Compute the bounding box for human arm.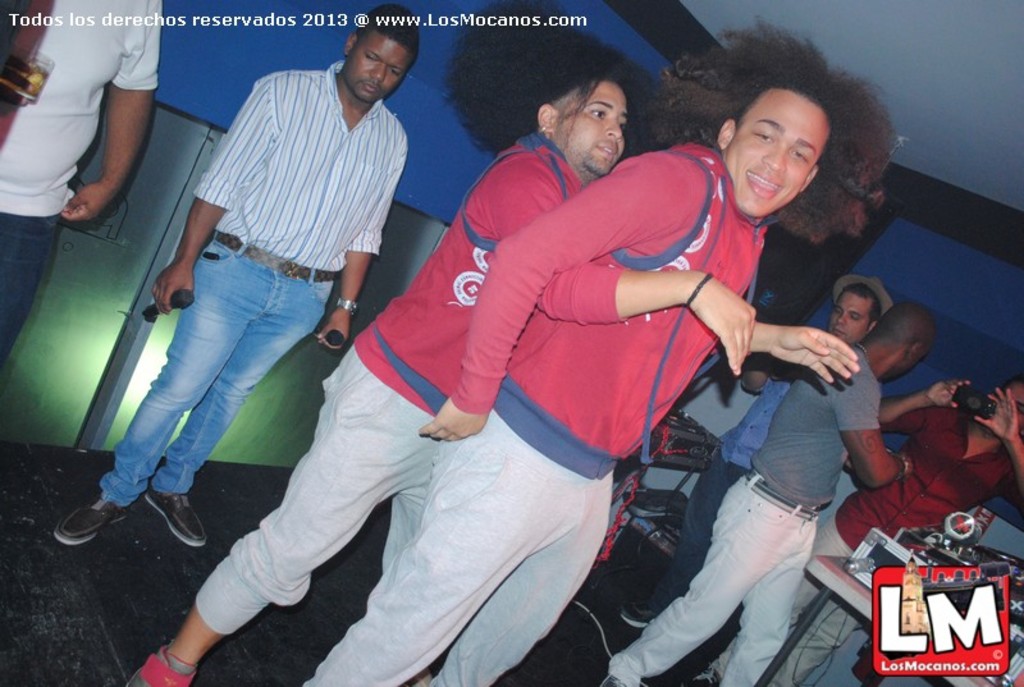
314, 134, 406, 353.
